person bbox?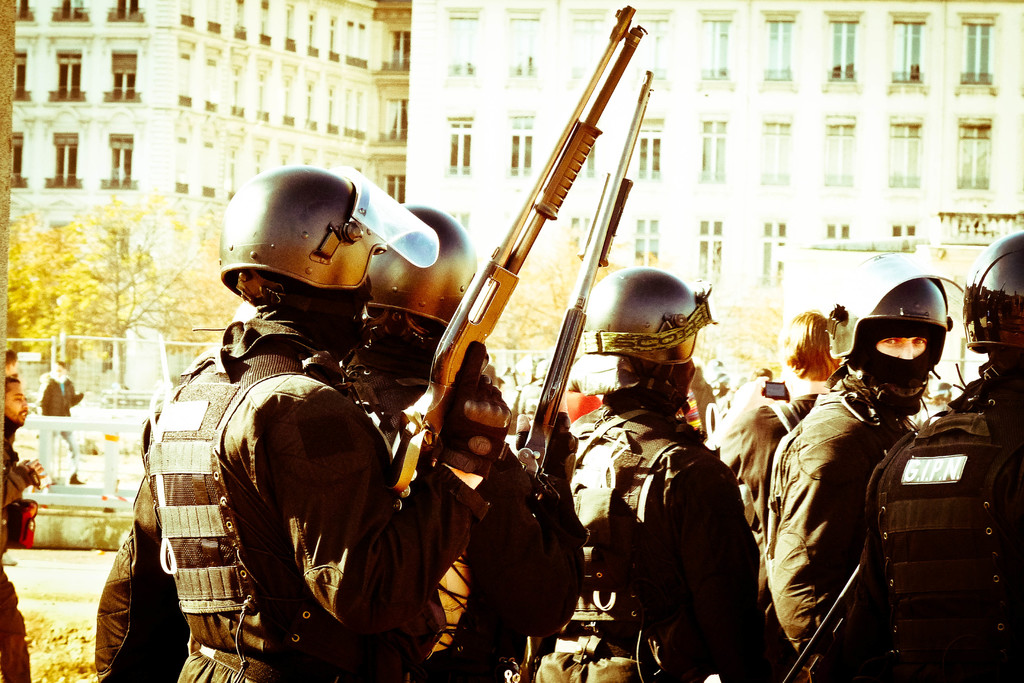
x1=533 y1=267 x2=812 y2=682
